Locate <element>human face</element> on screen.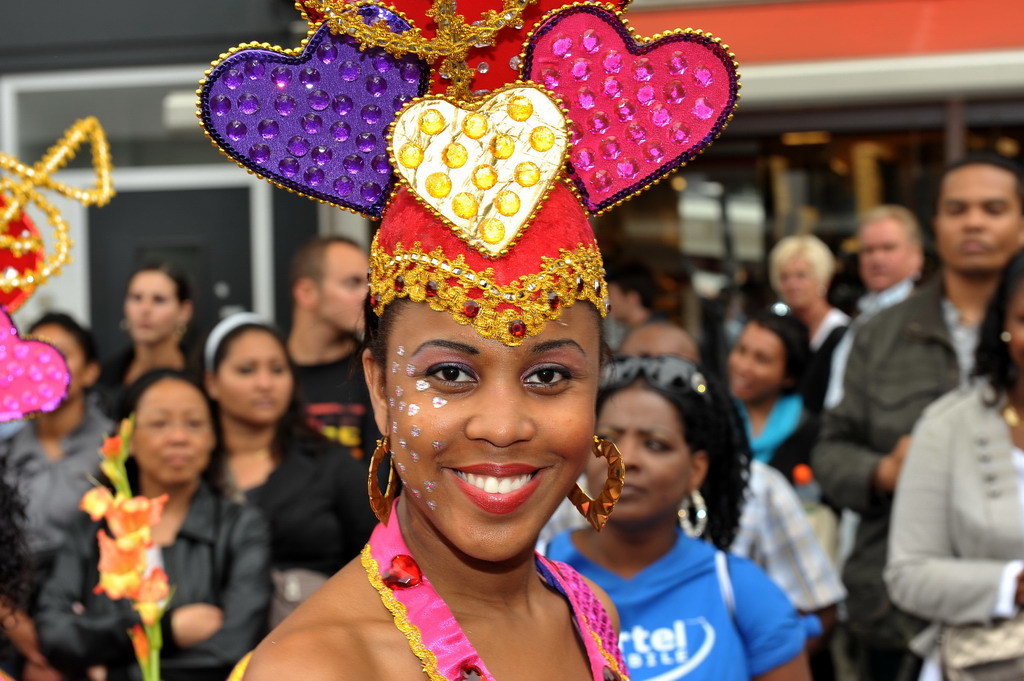
On screen at 1013, 283, 1023, 377.
